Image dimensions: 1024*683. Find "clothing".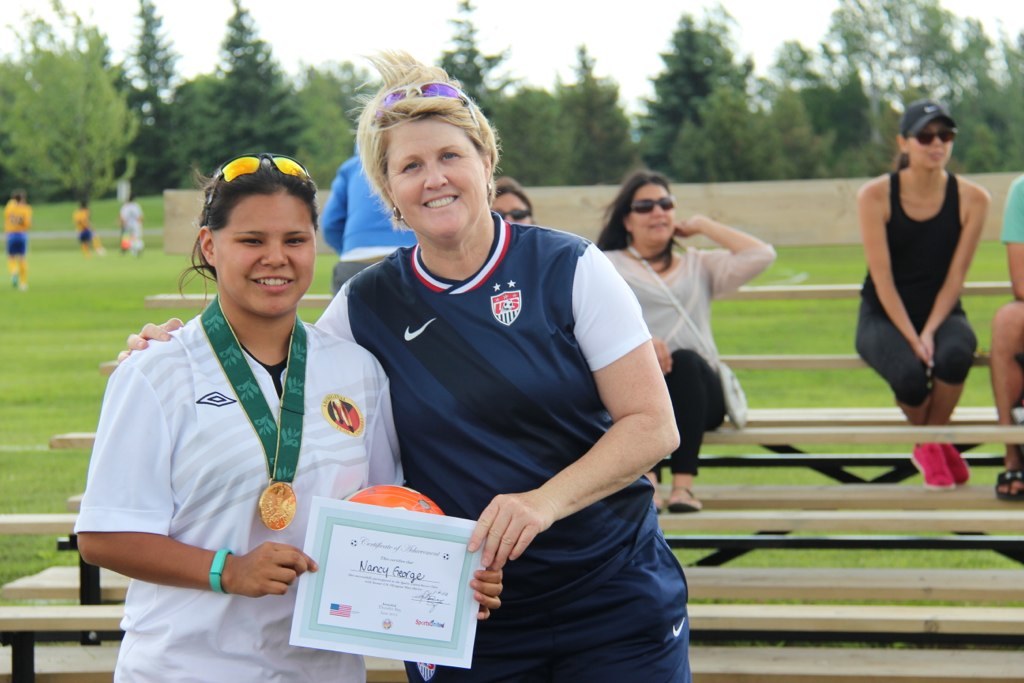
839:158:983:411.
